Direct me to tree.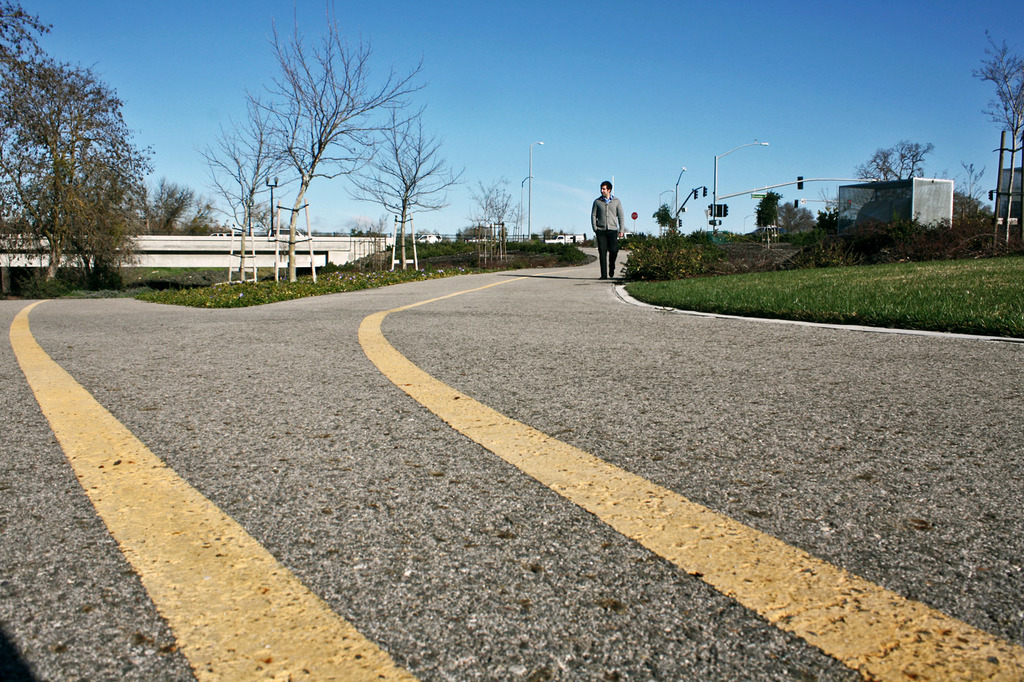
Direction: left=652, top=205, right=674, bottom=227.
